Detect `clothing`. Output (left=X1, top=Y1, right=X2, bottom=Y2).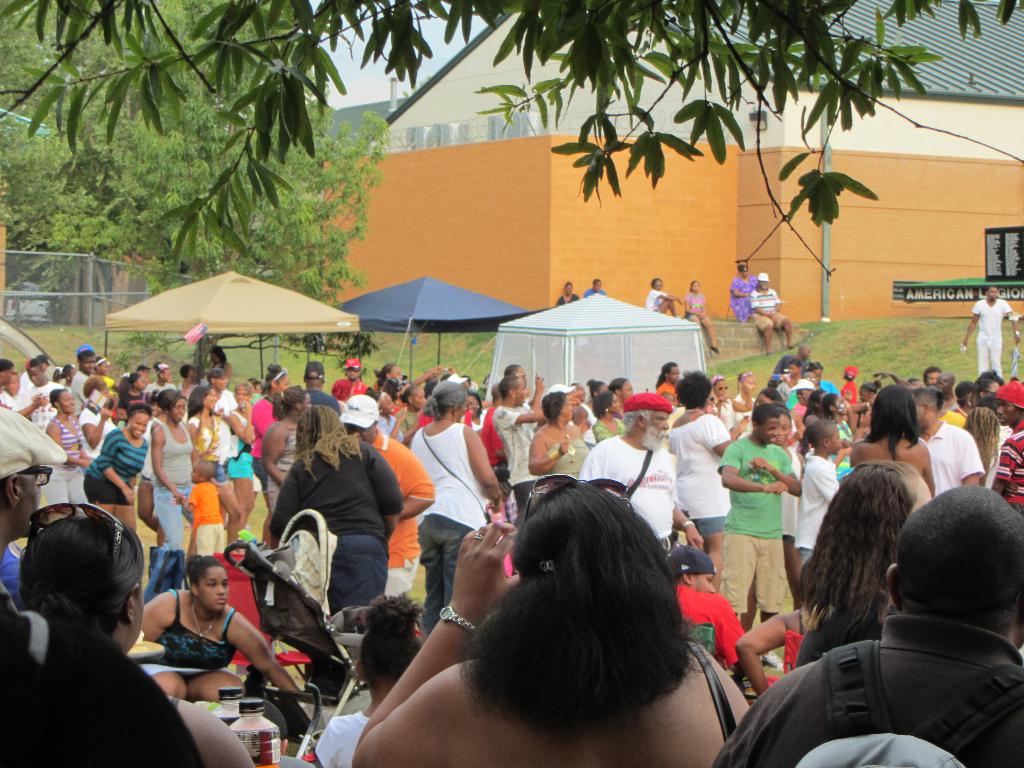
(left=0, top=541, right=23, bottom=607).
